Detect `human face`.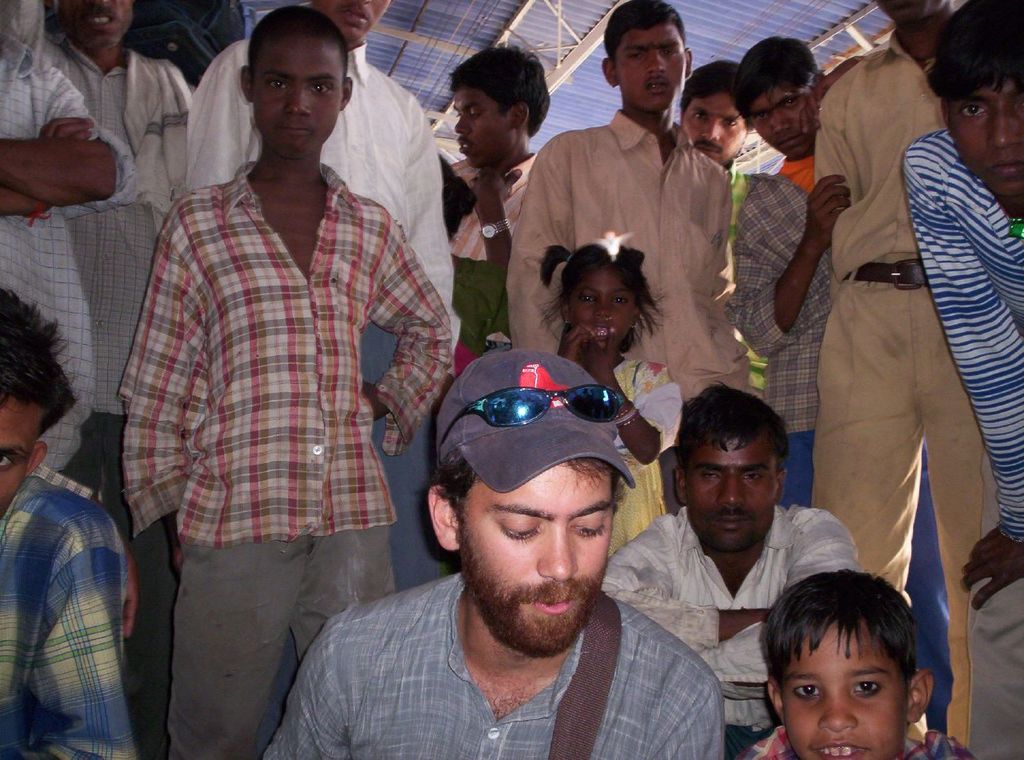
Detected at detection(0, 401, 45, 516).
